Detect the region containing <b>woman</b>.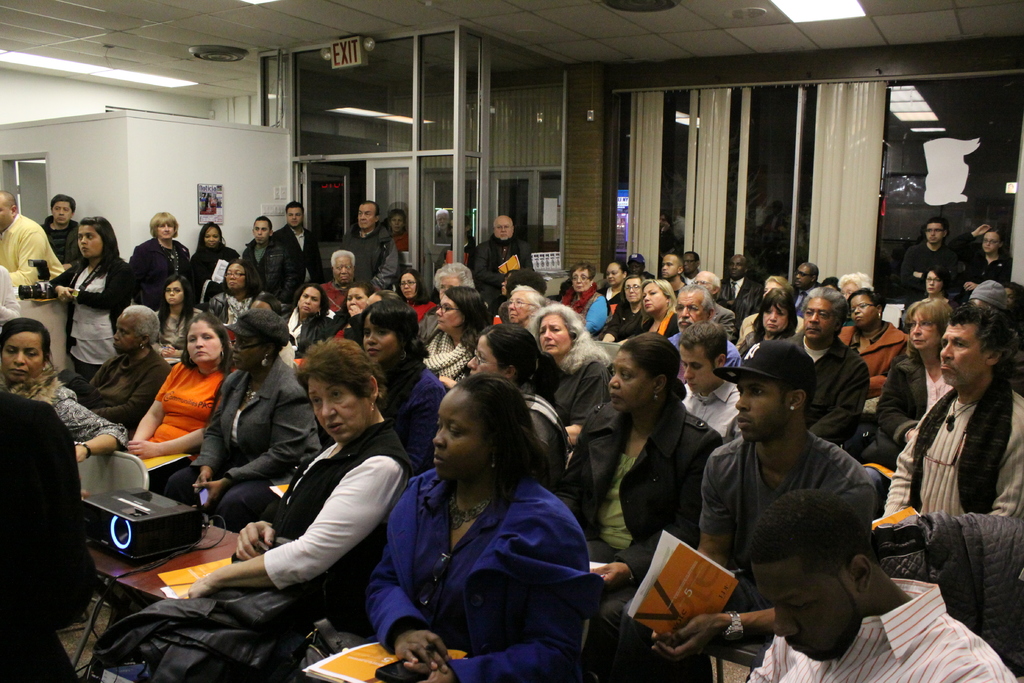
(255,290,286,313).
